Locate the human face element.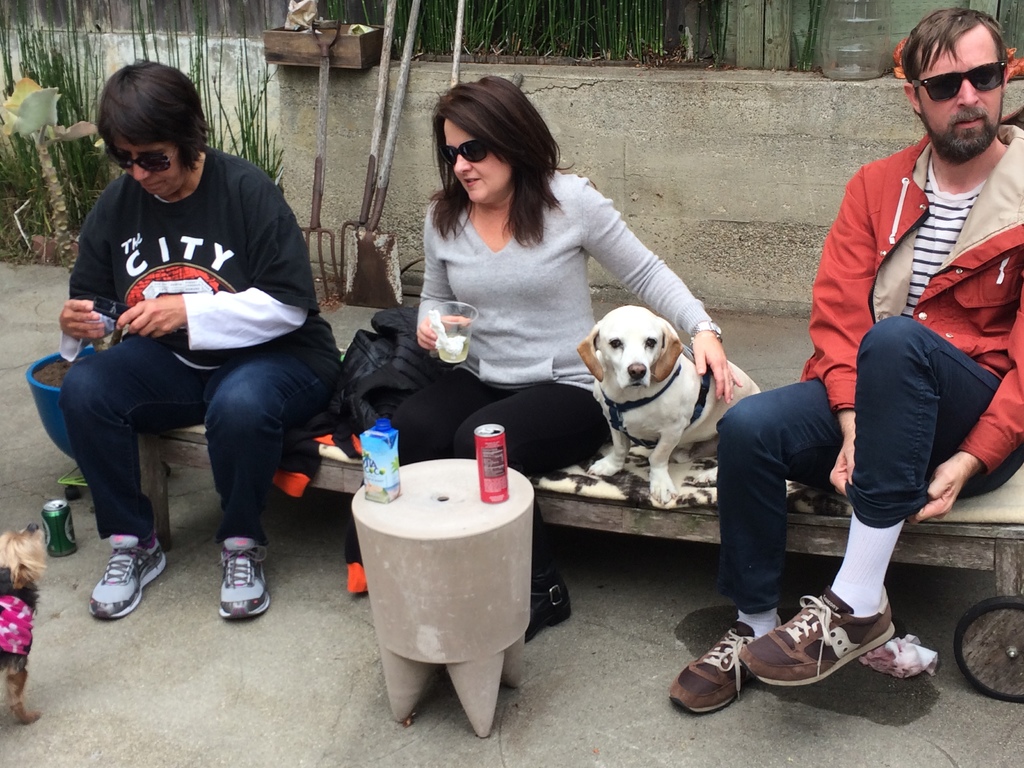
Element bbox: (919, 36, 1001, 141).
